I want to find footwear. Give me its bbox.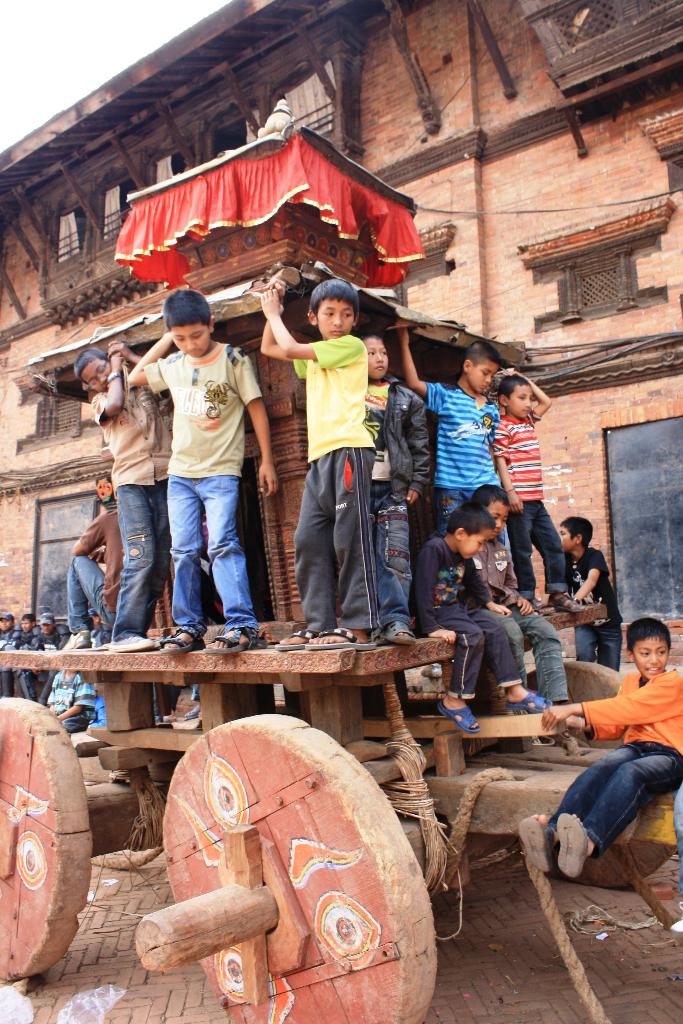
448/707/477/735.
